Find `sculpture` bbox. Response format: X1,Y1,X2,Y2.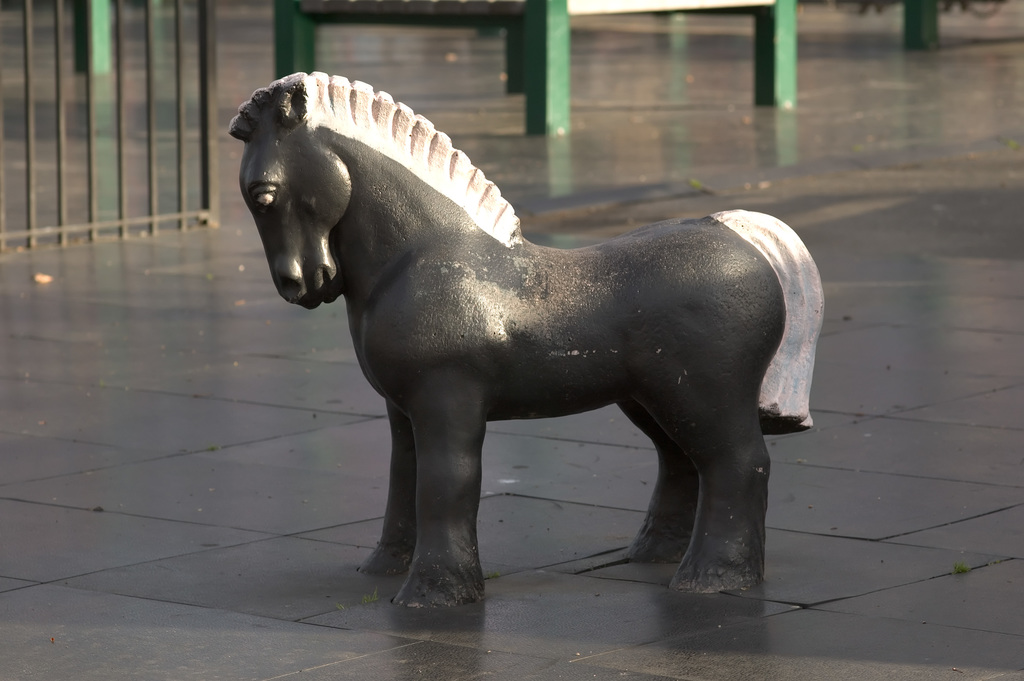
228,60,852,610.
